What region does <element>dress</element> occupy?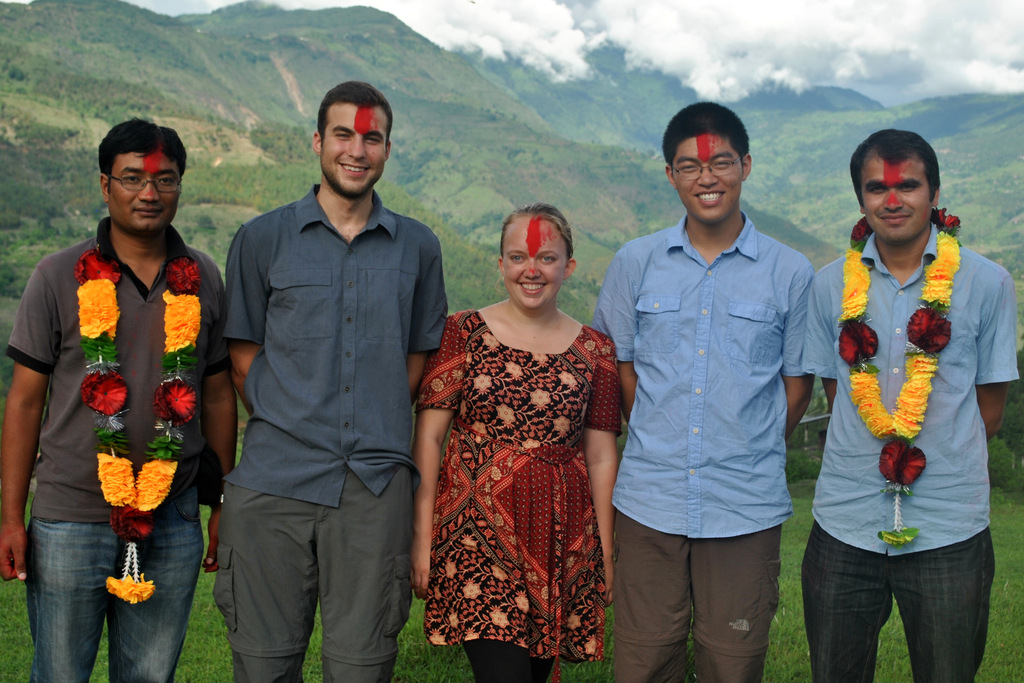
352/313/616/673.
